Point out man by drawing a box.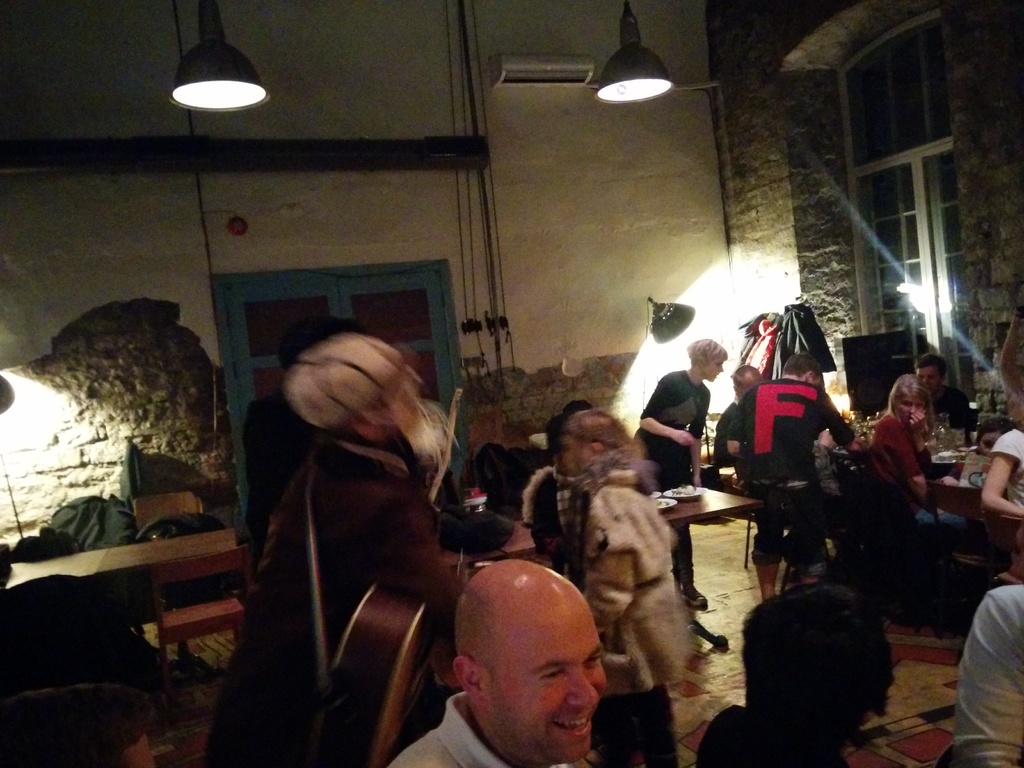
[left=714, top=364, right=772, bottom=474].
